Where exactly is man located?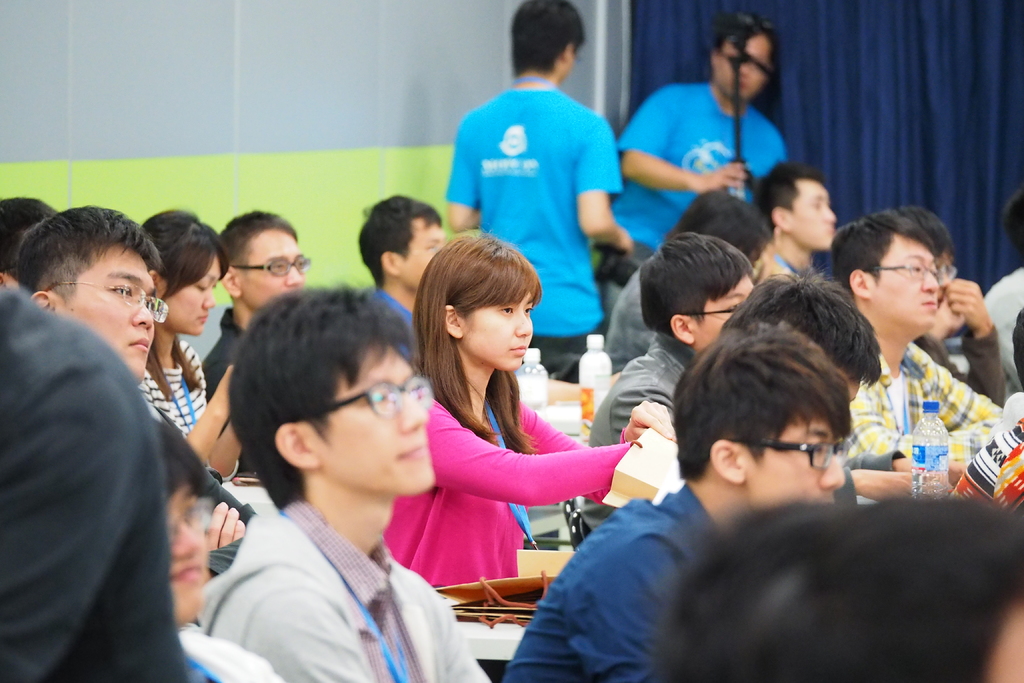
Its bounding box is 656 492 1023 682.
